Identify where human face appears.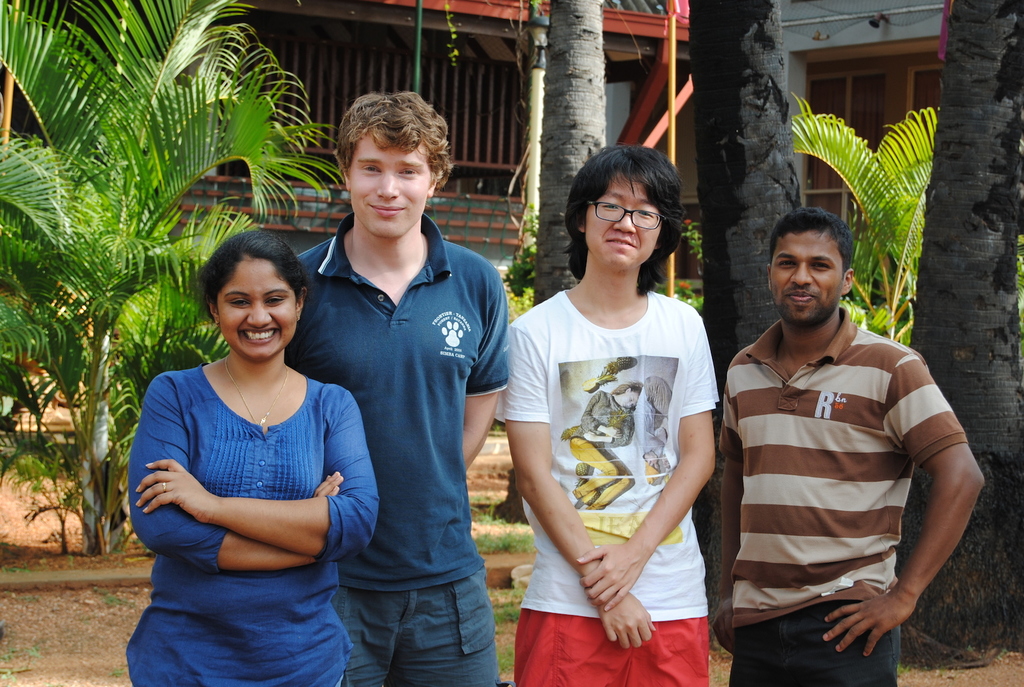
Appears at 351/129/431/239.
